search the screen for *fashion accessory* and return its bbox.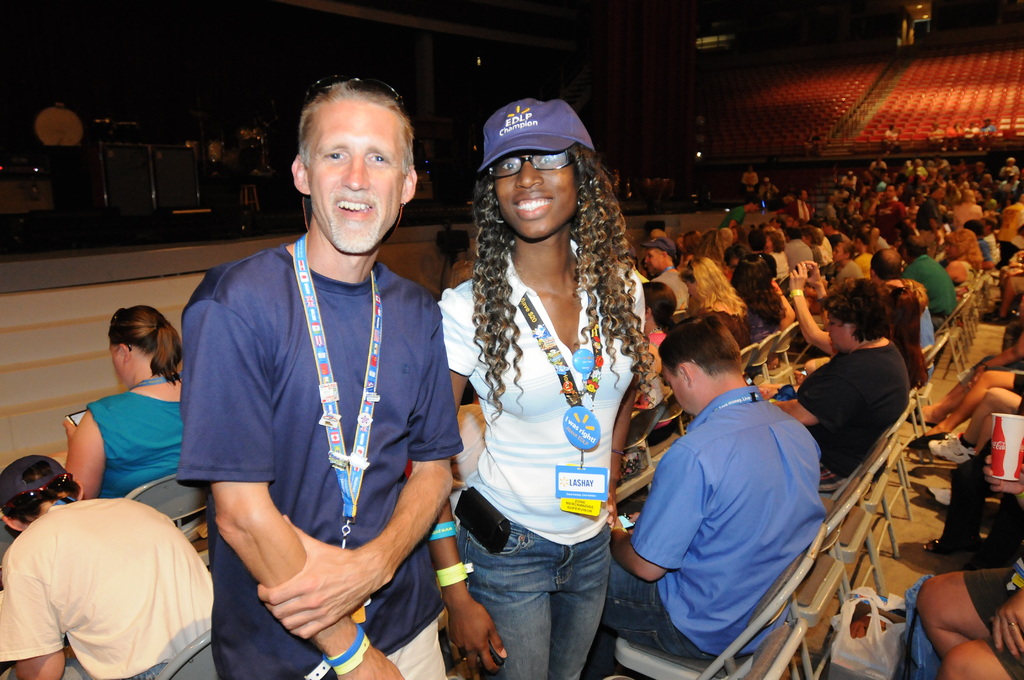
Found: box(433, 560, 476, 592).
